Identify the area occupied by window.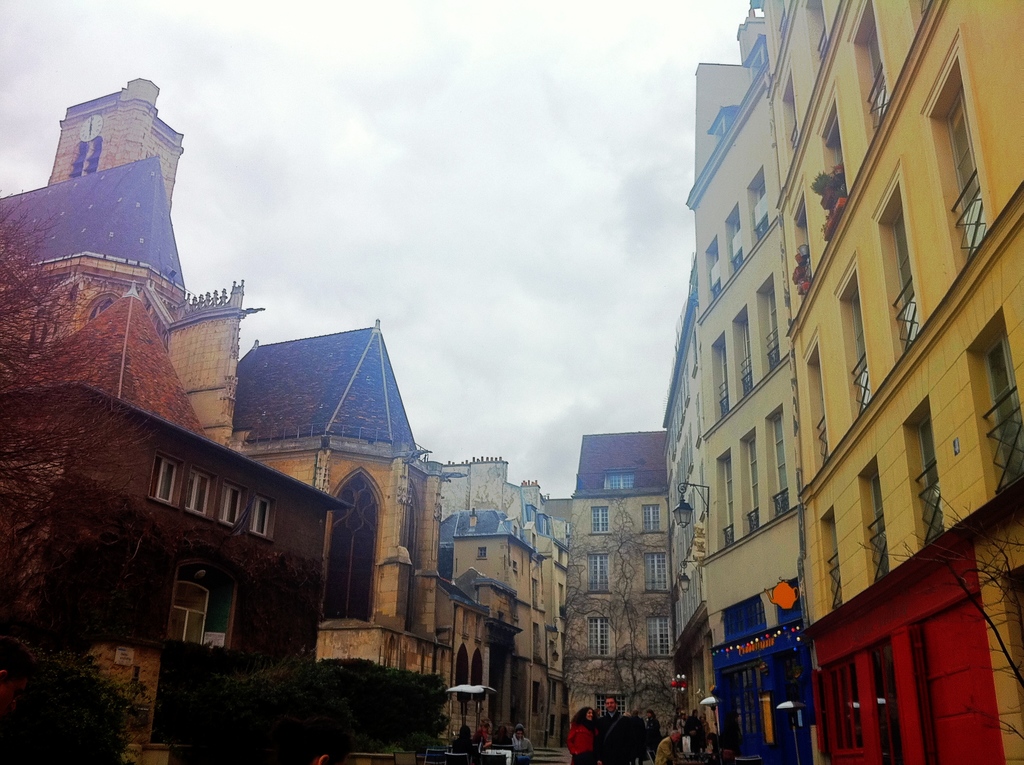
Area: 595 694 627 718.
